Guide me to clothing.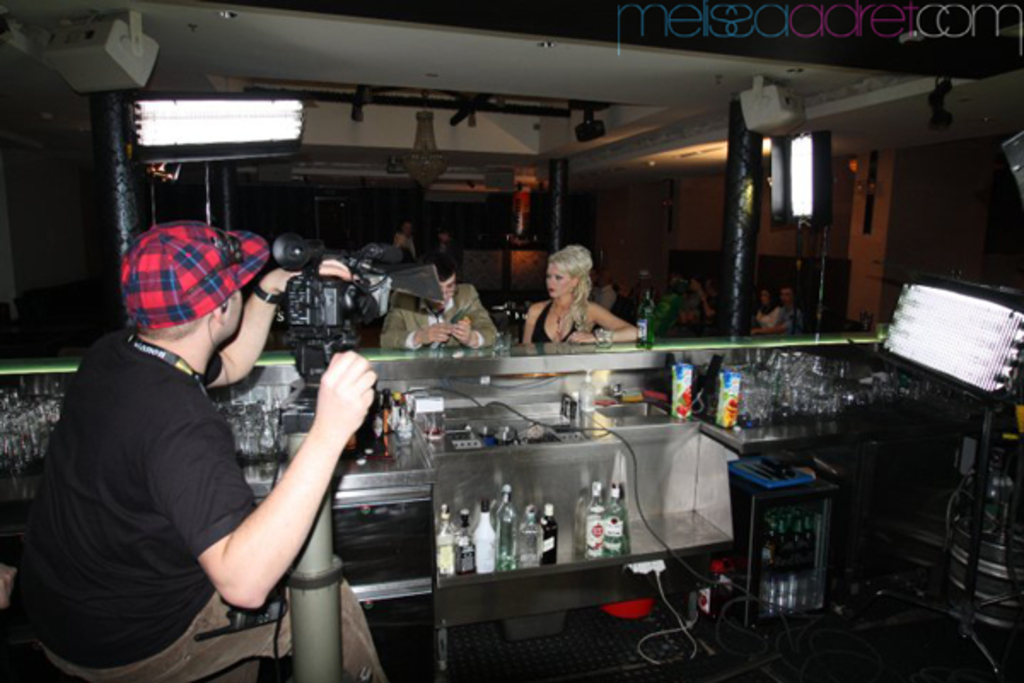
Guidance: 780/301/800/328.
